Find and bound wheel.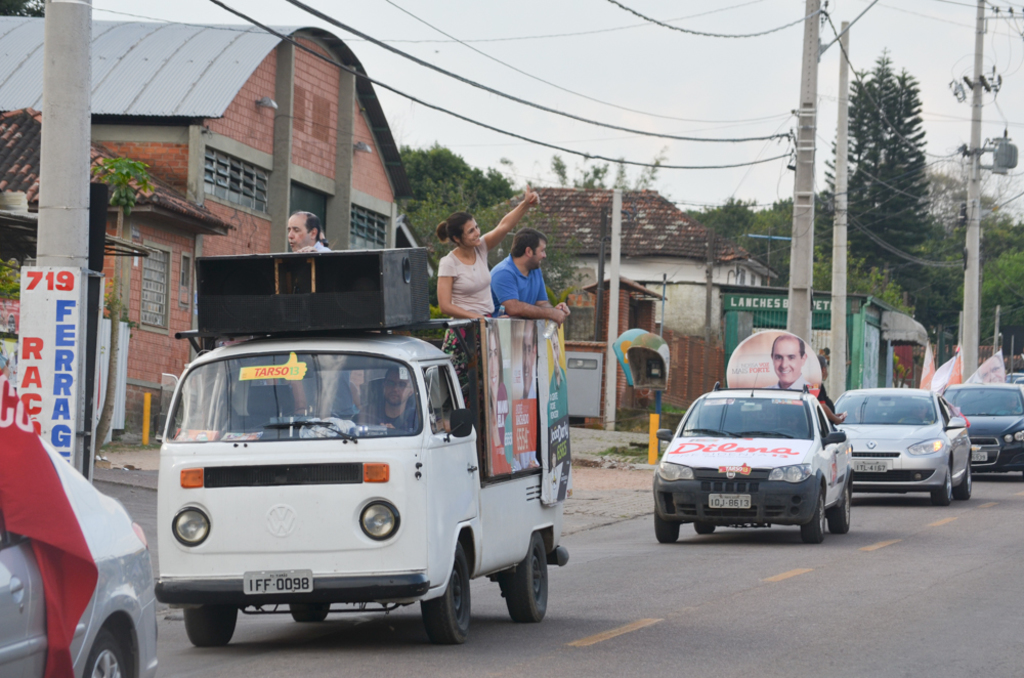
Bound: <region>292, 599, 328, 630</region>.
